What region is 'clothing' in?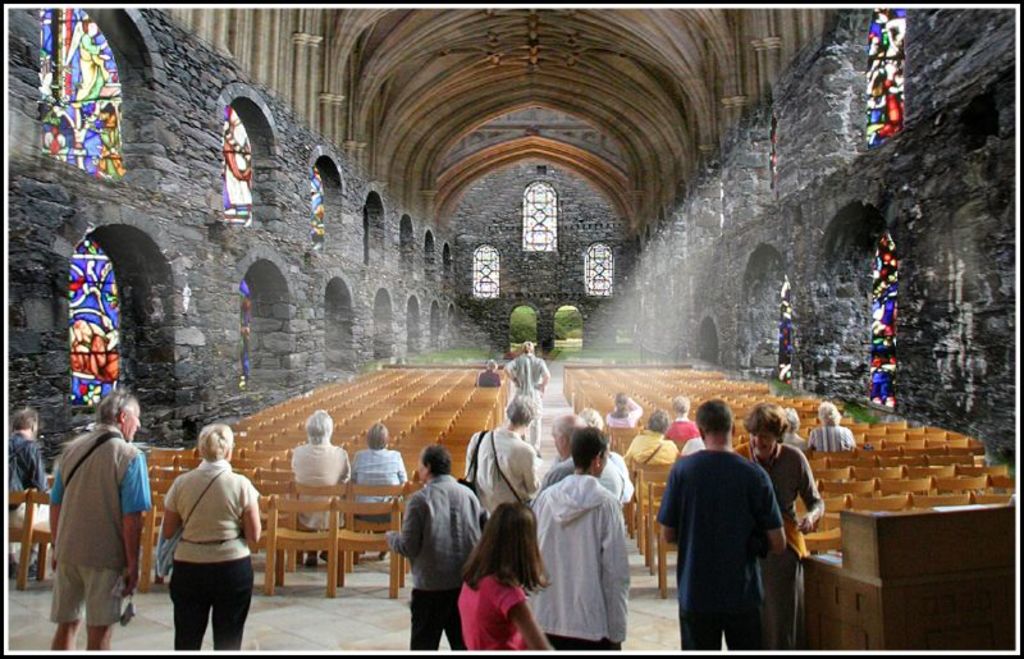
[497, 353, 550, 411].
